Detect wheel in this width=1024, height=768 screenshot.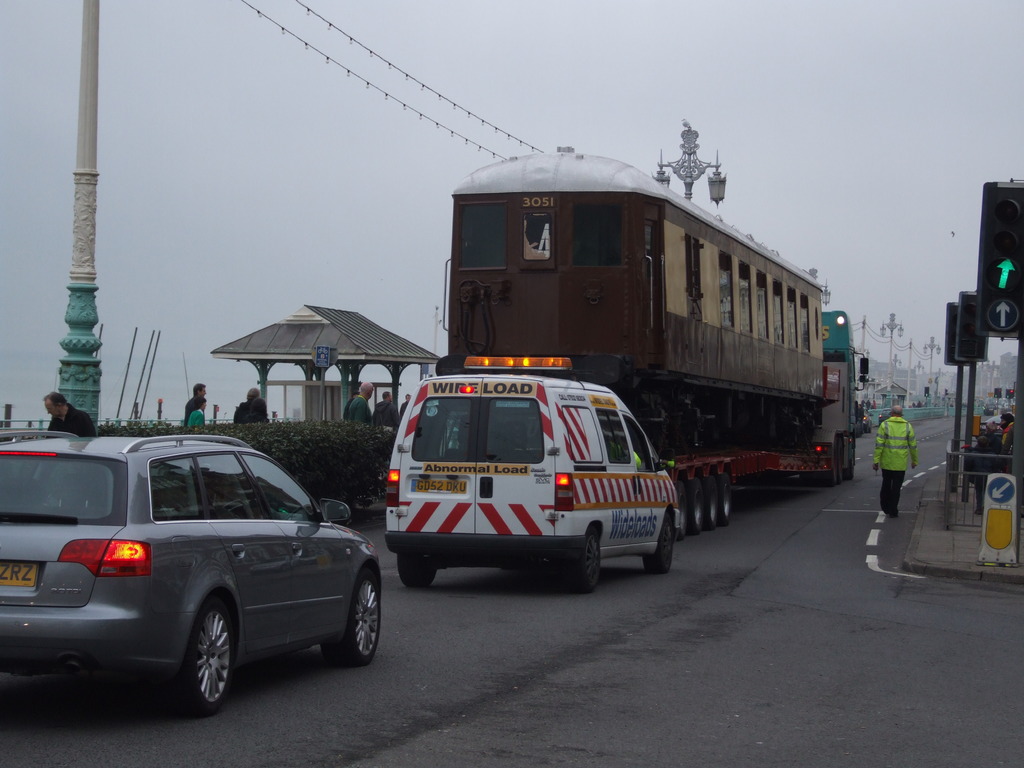
Detection: [x1=838, y1=438, x2=846, y2=482].
